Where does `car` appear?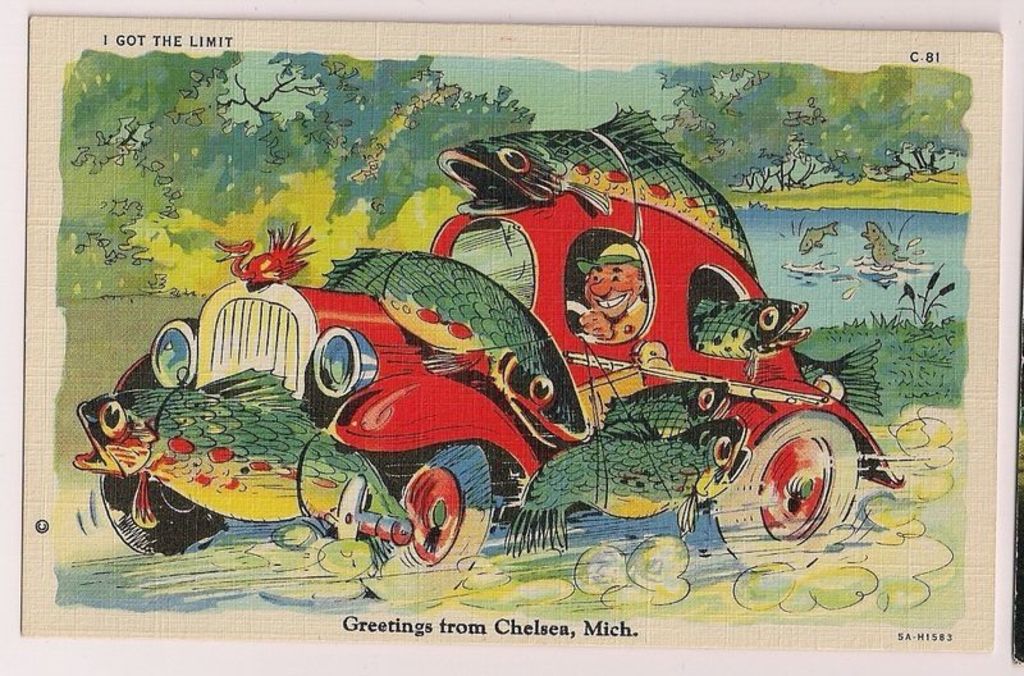
Appears at crop(77, 179, 905, 608).
